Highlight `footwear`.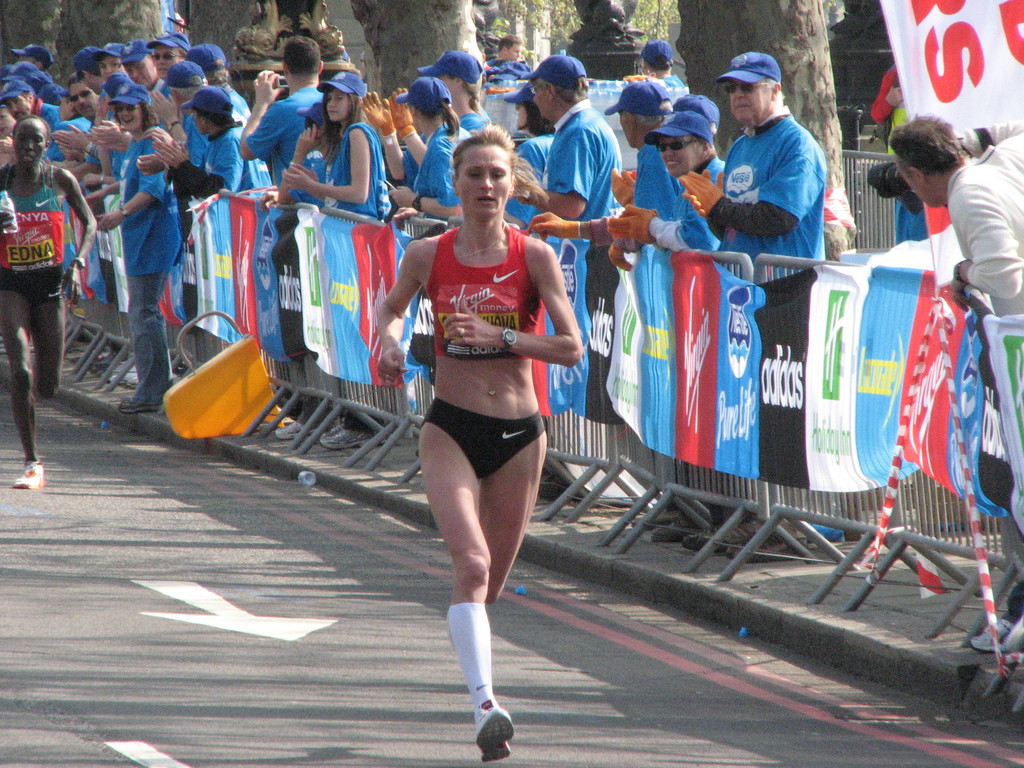
Highlighted region: pyautogui.locateOnScreen(317, 422, 378, 450).
